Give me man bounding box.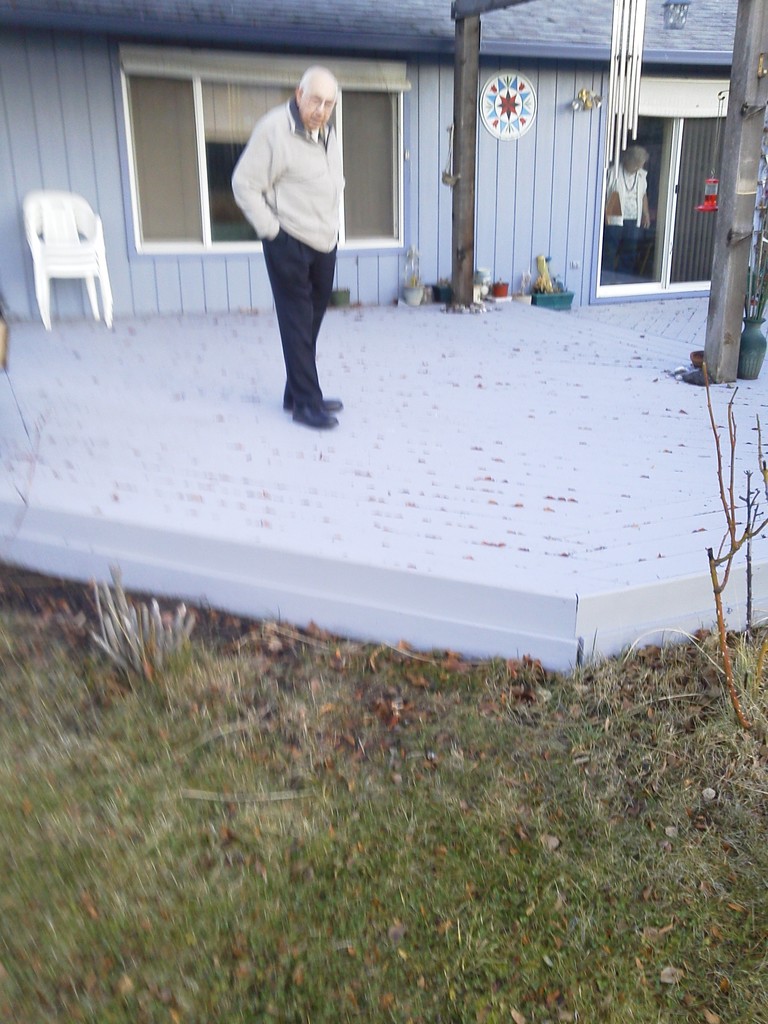
pyautogui.locateOnScreen(218, 63, 346, 439).
